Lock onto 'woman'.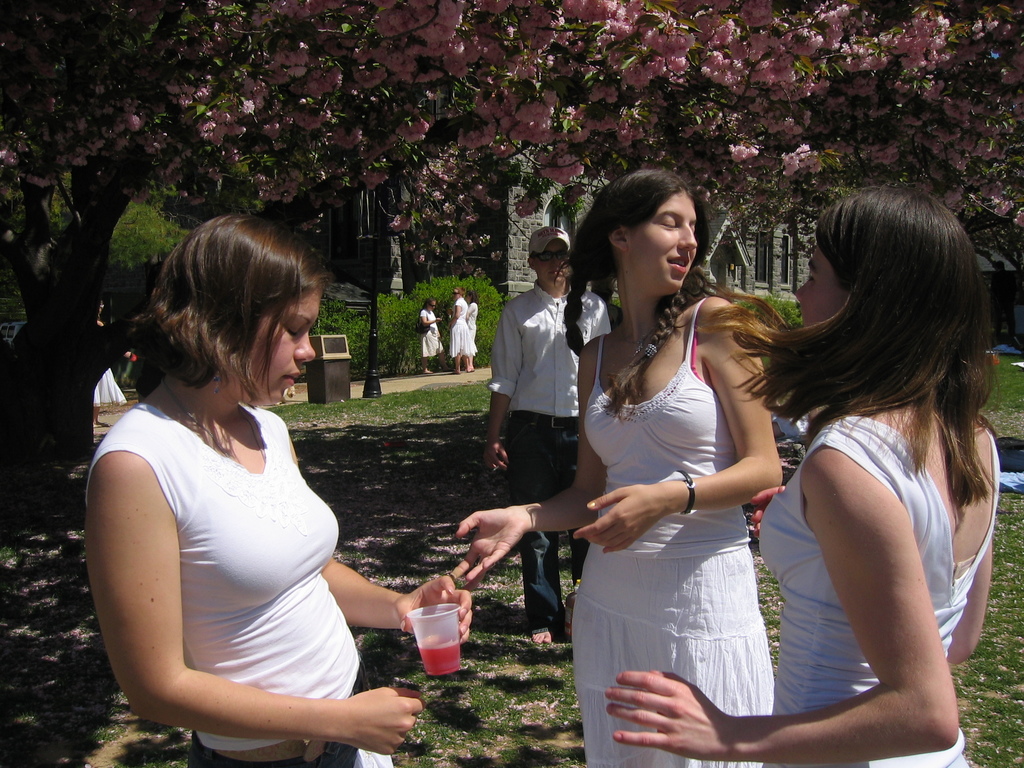
Locked: left=444, top=164, right=788, bottom=767.
